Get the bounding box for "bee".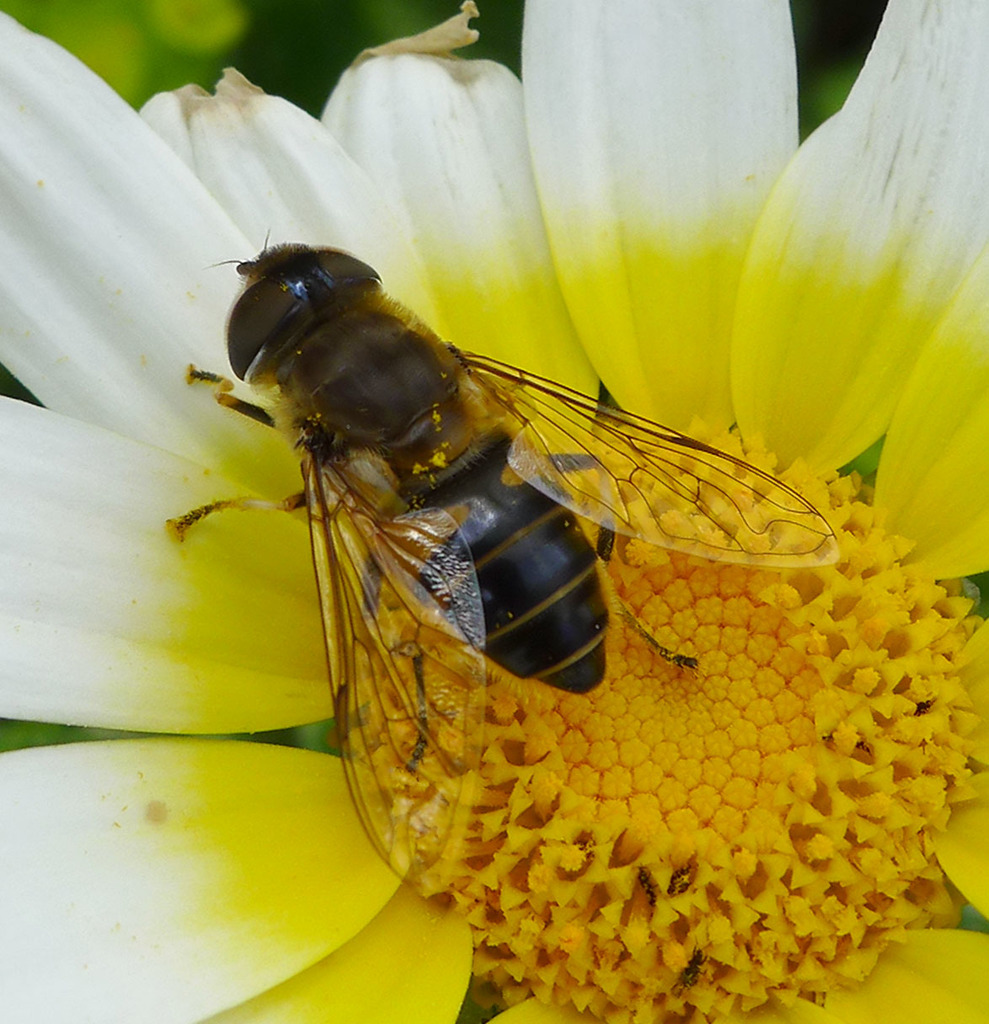
Rect(163, 229, 833, 885).
